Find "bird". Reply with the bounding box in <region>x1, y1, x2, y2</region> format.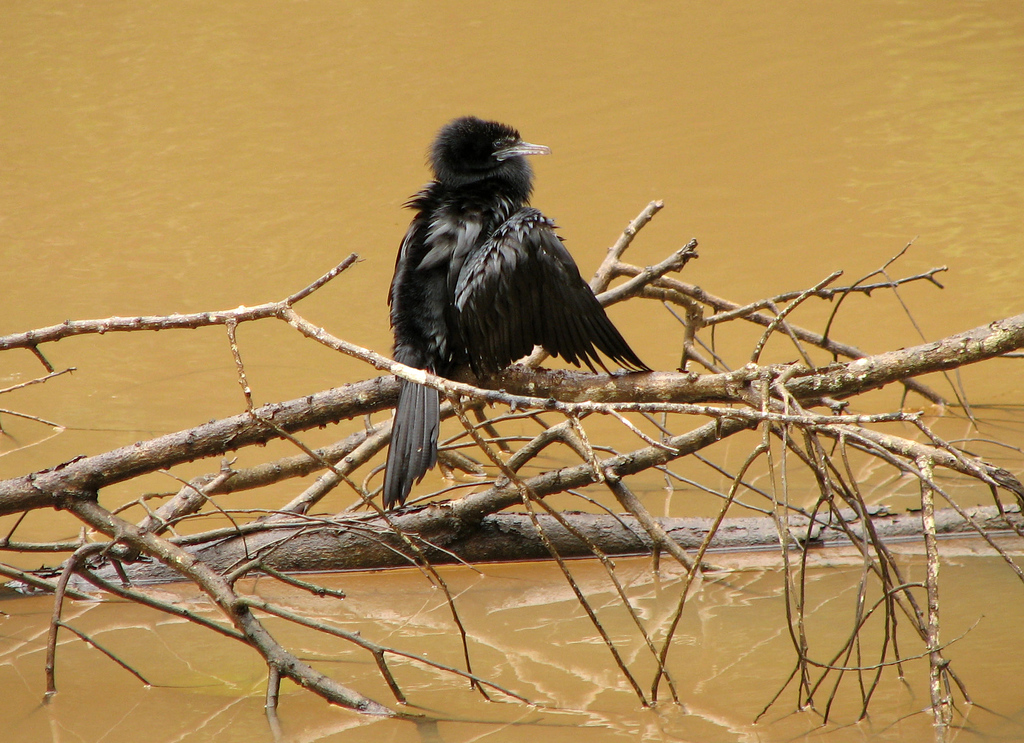
<region>372, 117, 657, 483</region>.
